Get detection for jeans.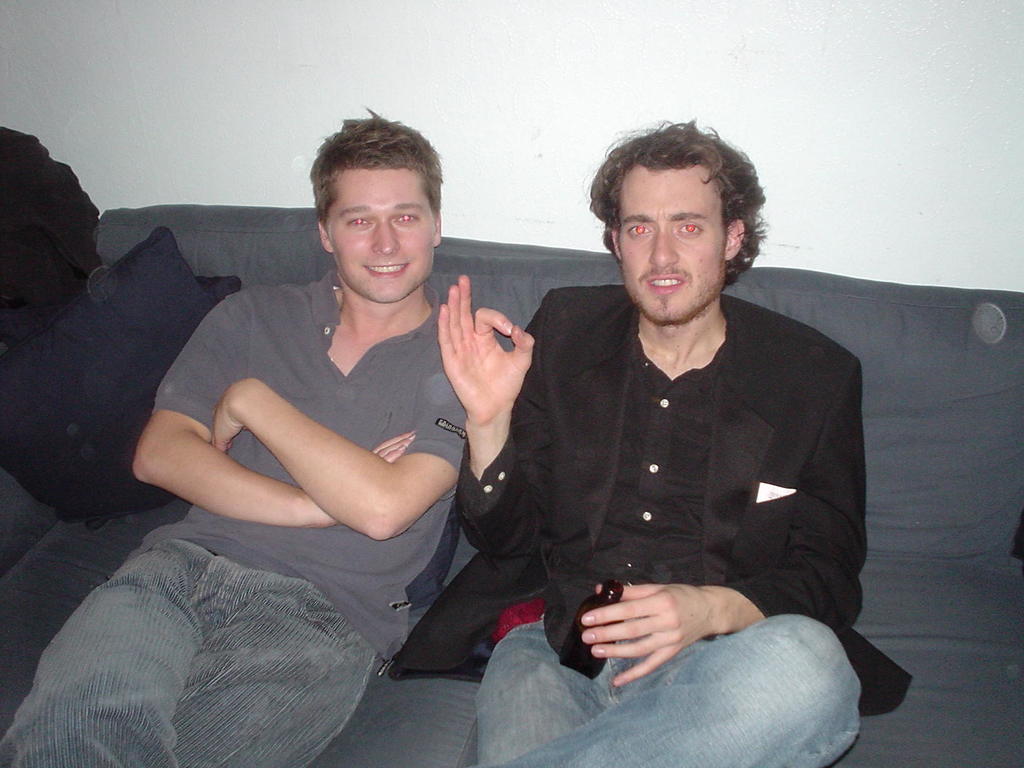
Detection: <bbox>479, 600, 856, 751</bbox>.
